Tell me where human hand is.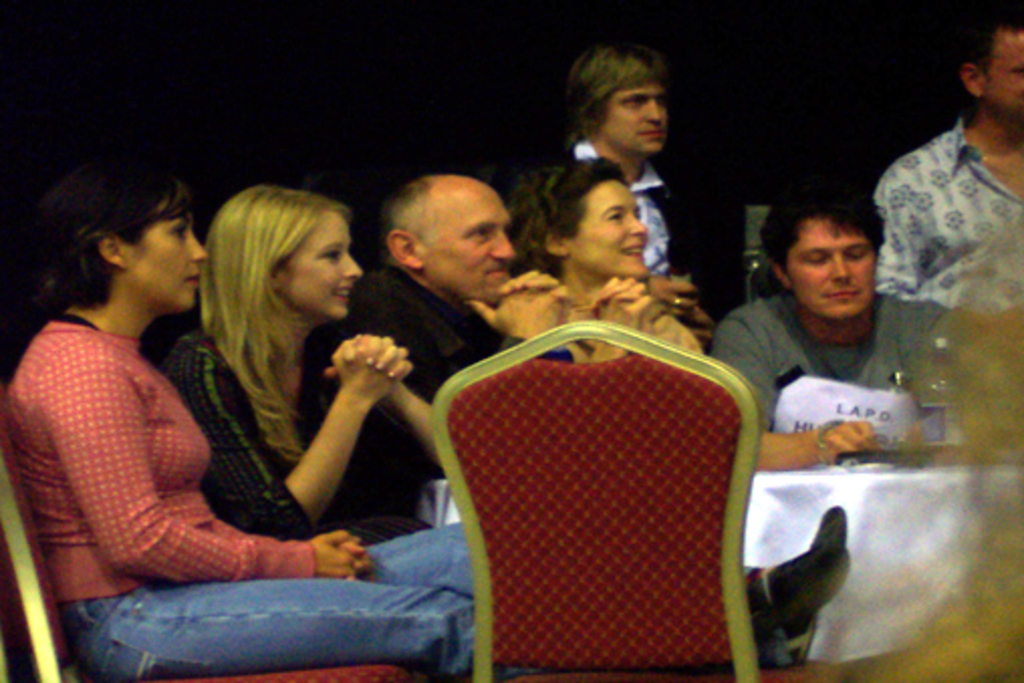
human hand is at Rect(599, 282, 651, 336).
